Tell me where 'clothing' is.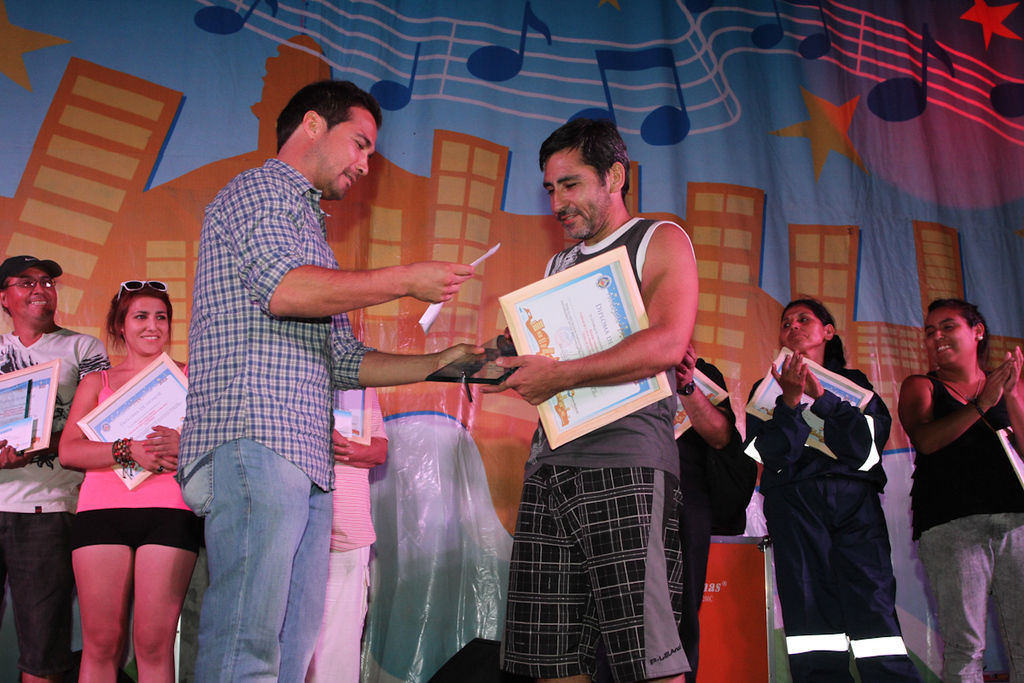
'clothing' is at box=[910, 369, 1023, 682].
